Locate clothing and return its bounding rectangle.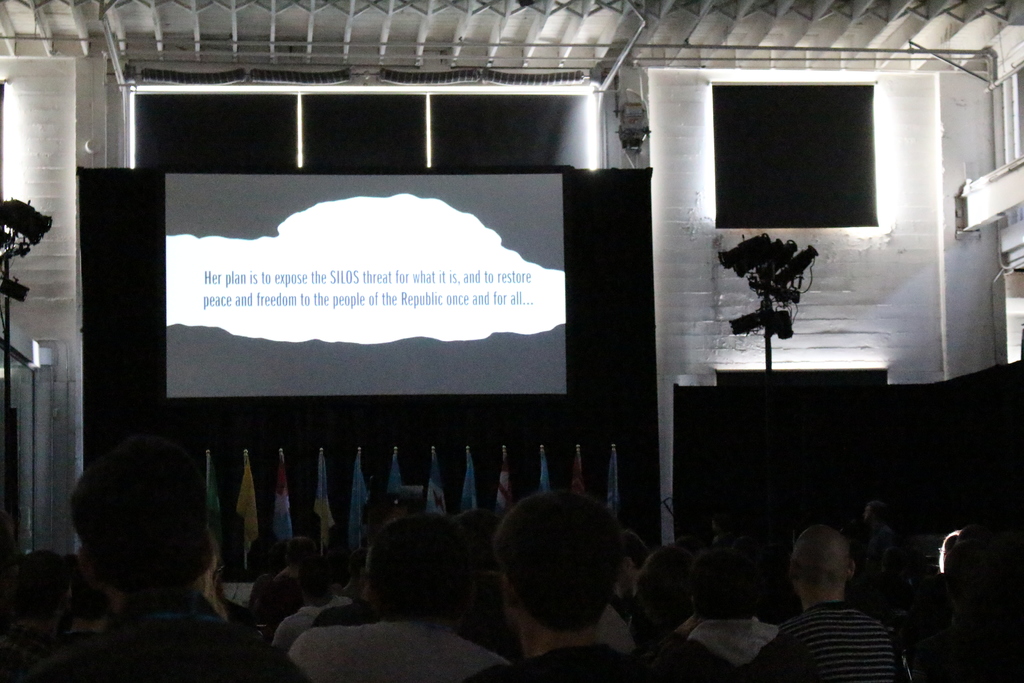
bbox=(771, 567, 914, 680).
